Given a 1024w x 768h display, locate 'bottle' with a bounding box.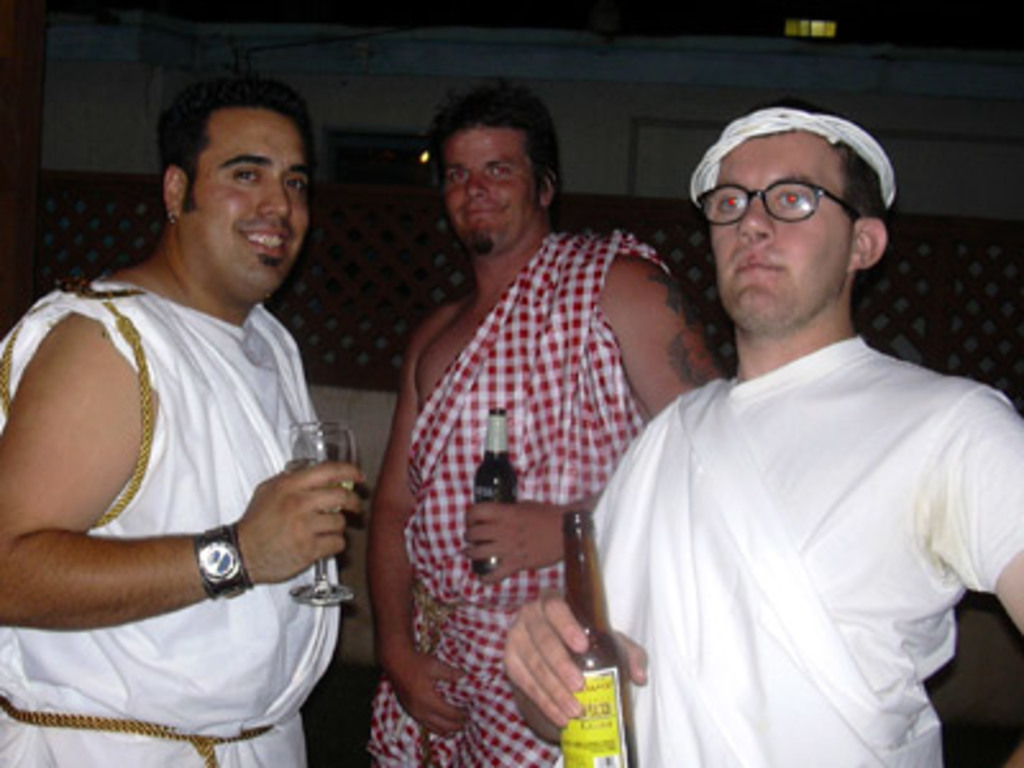
Located: x1=561, y1=509, x2=635, y2=765.
